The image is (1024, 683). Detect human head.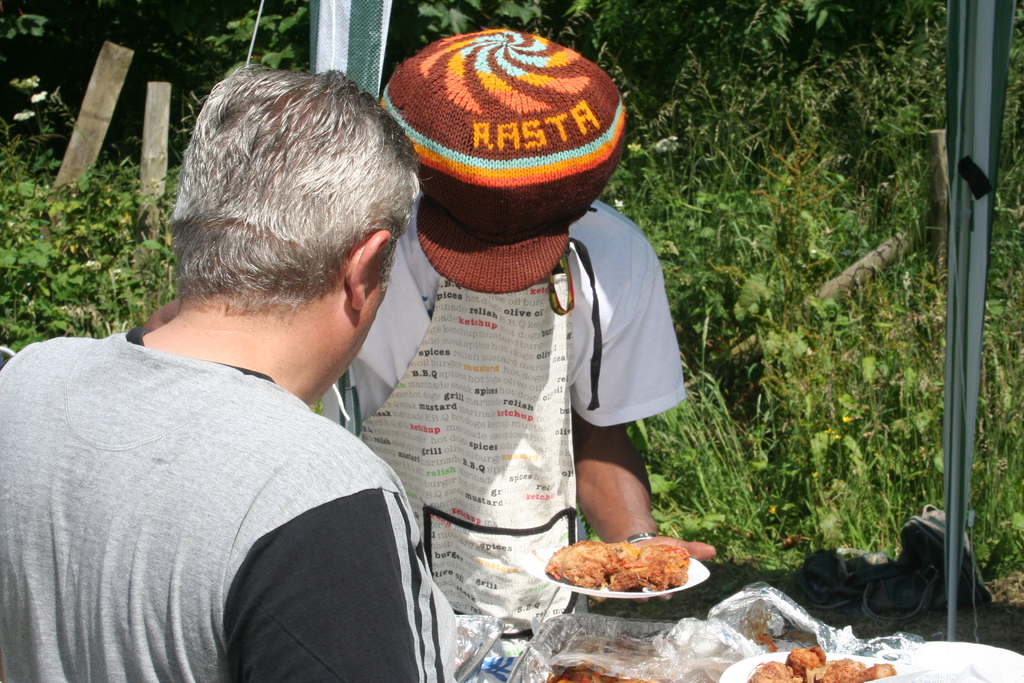
Detection: rect(156, 72, 413, 404).
